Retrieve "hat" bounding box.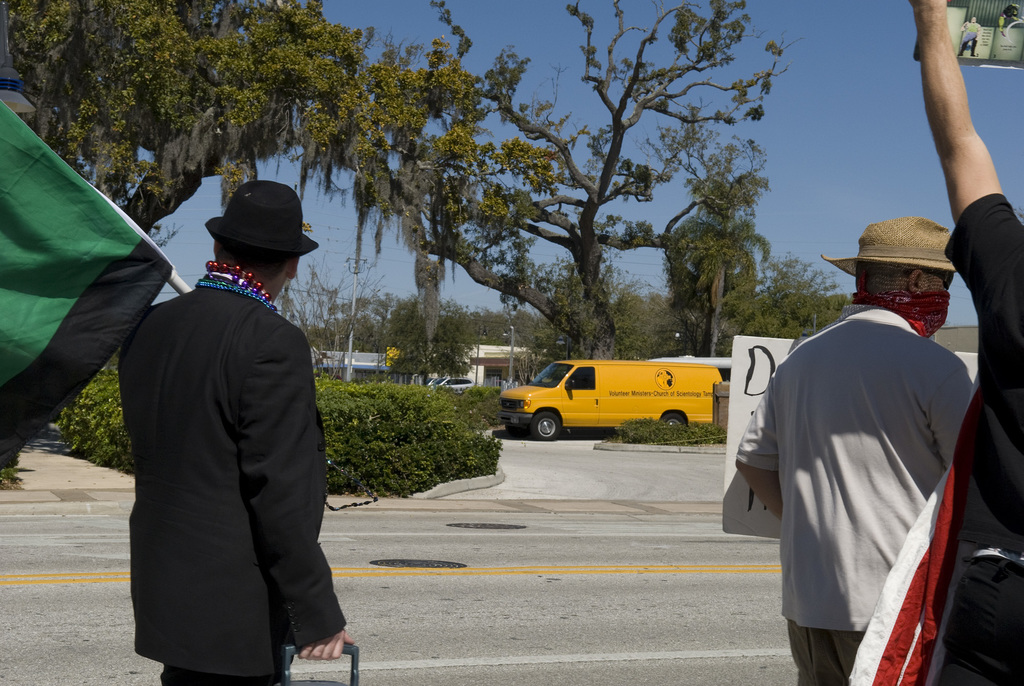
Bounding box: (820, 217, 959, 276).
